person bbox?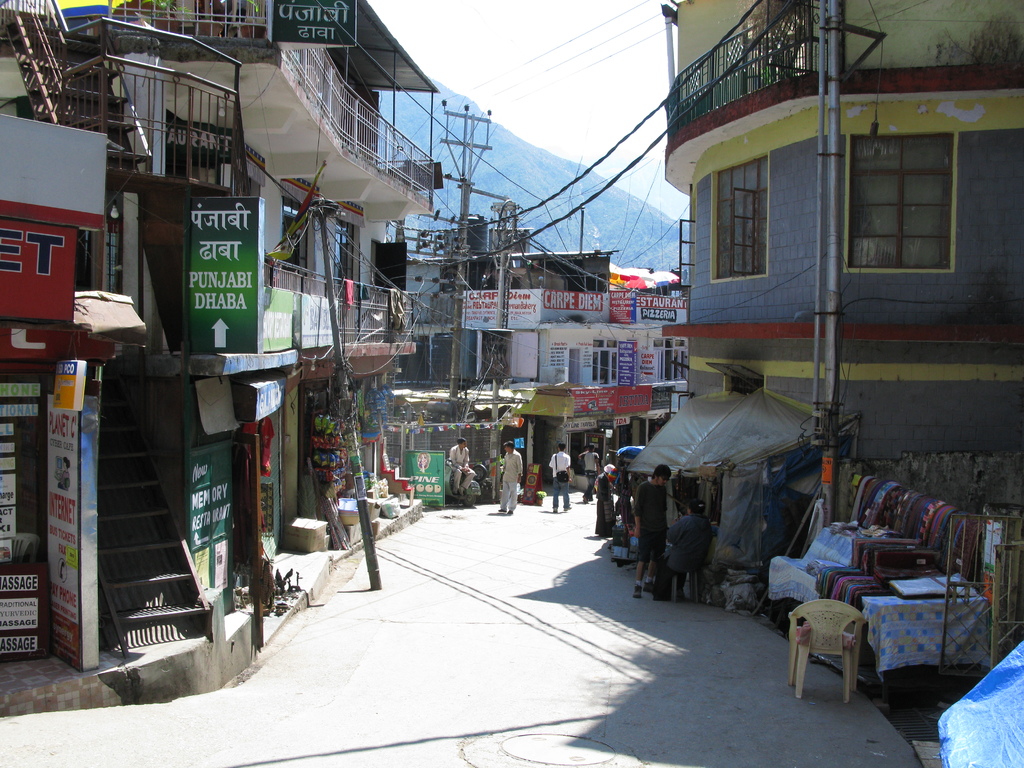
box(671, 496, 714, 600)
